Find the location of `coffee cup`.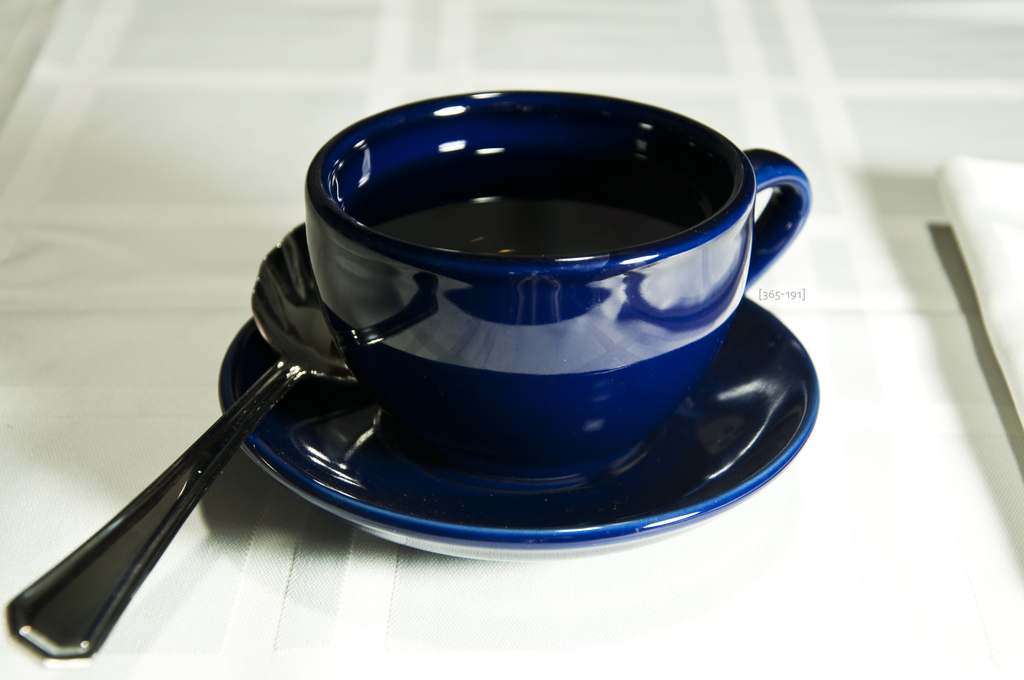
Location: (left=304, top=88, right=817, bottom=482).
